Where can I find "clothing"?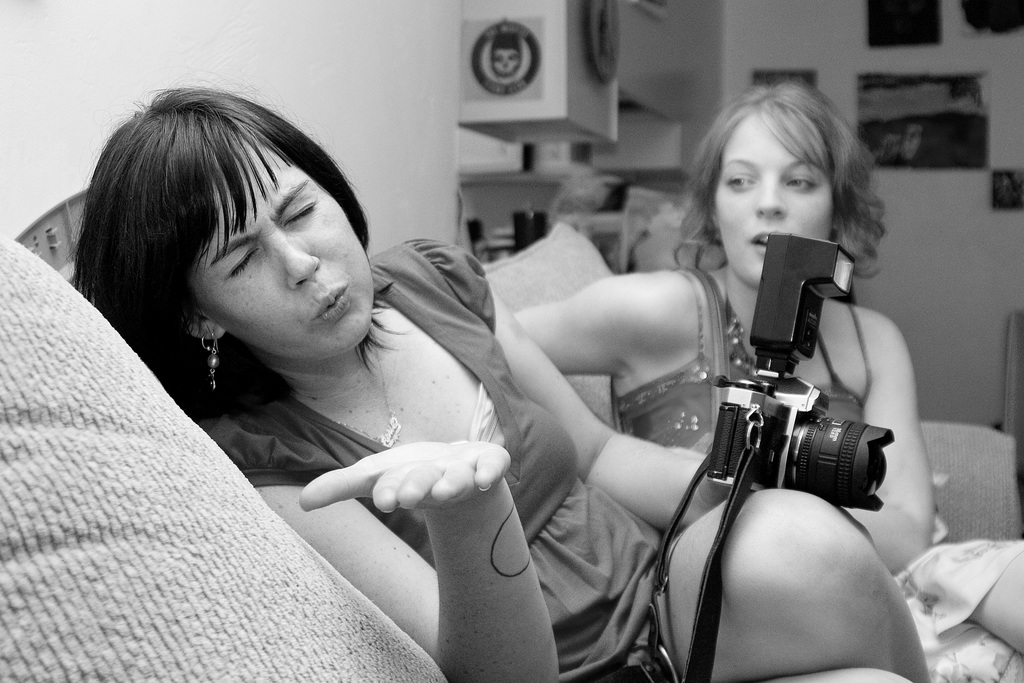
You can find it at 612:267:860:457.
